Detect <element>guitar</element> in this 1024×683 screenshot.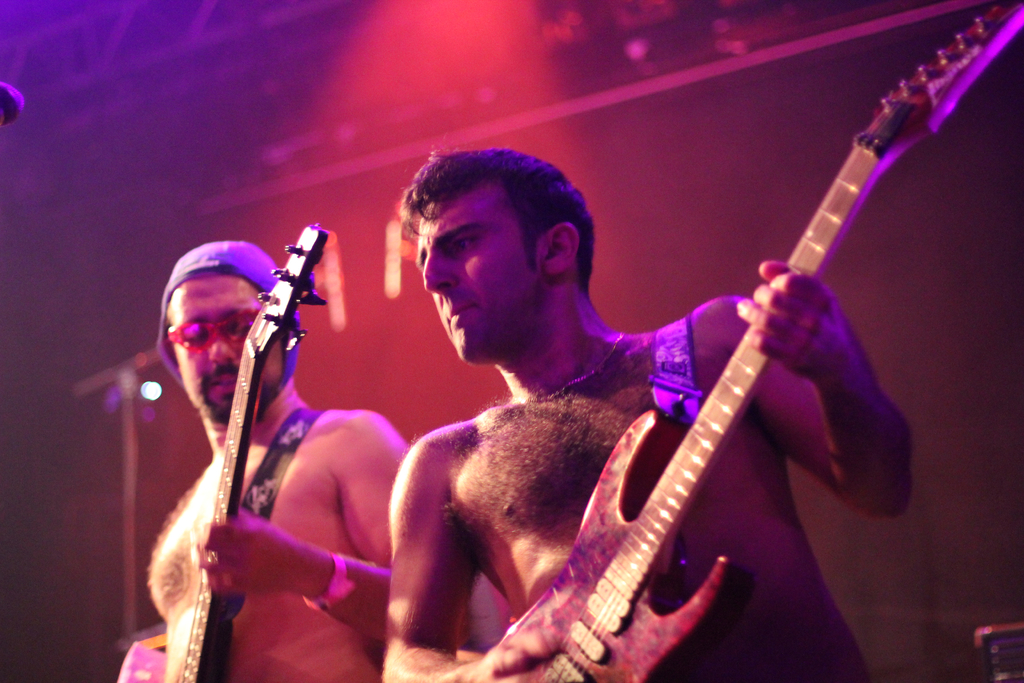
Detection: locate(173, 217, 332, 682).
